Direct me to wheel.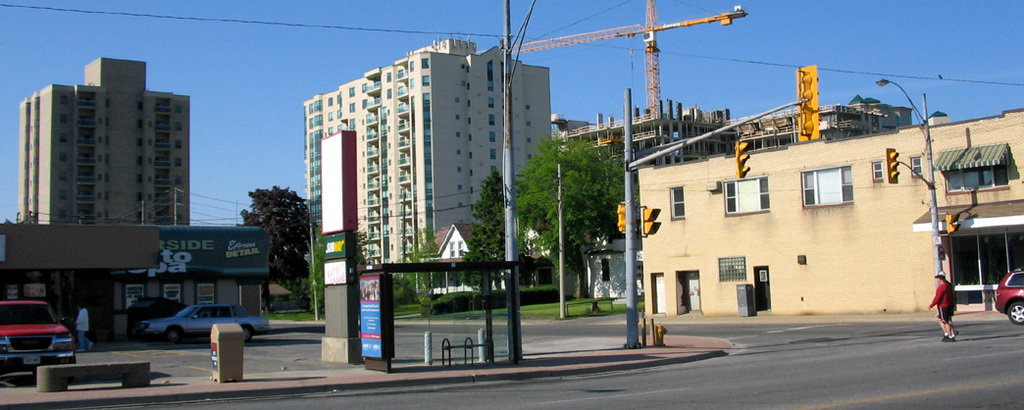
Direction: 1006,301,1023,326.
